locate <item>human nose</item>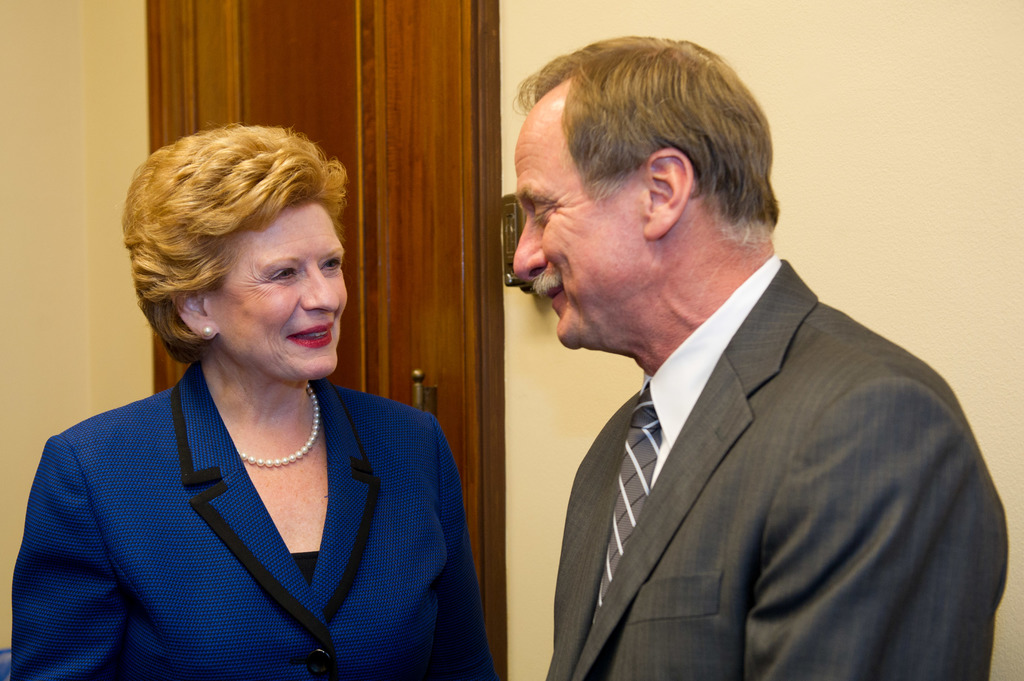
x1=299 y1=257 x2=341 y2=316
